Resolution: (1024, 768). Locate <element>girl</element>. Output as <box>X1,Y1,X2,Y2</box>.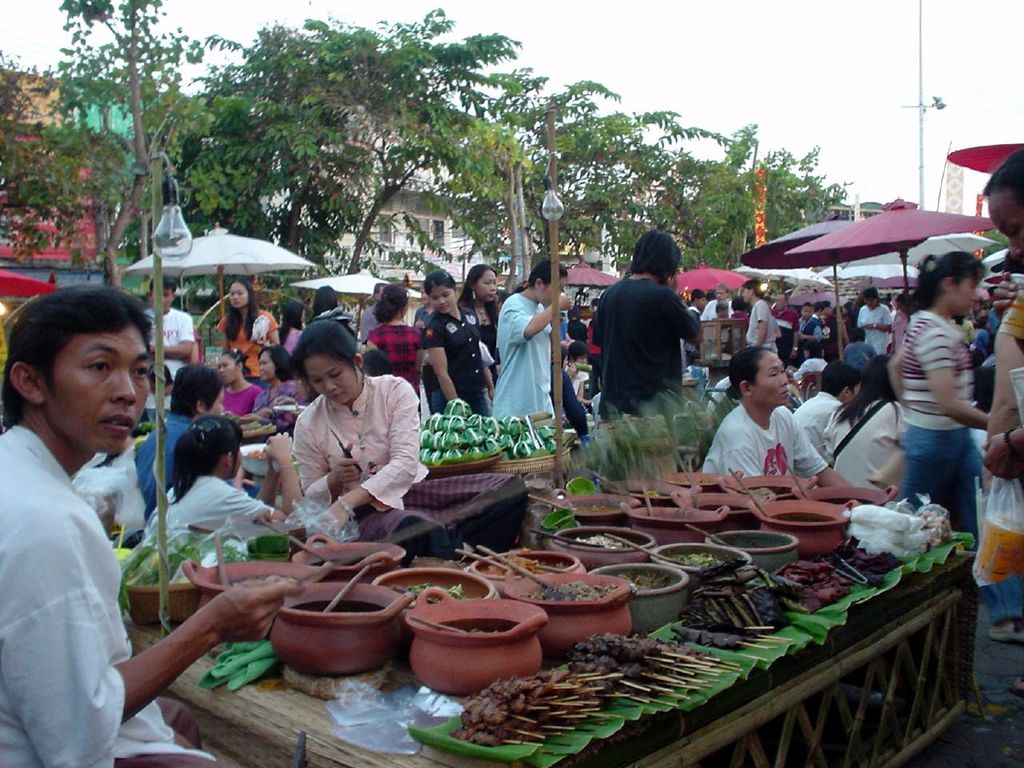
<box>370,282,425,396</box>.
